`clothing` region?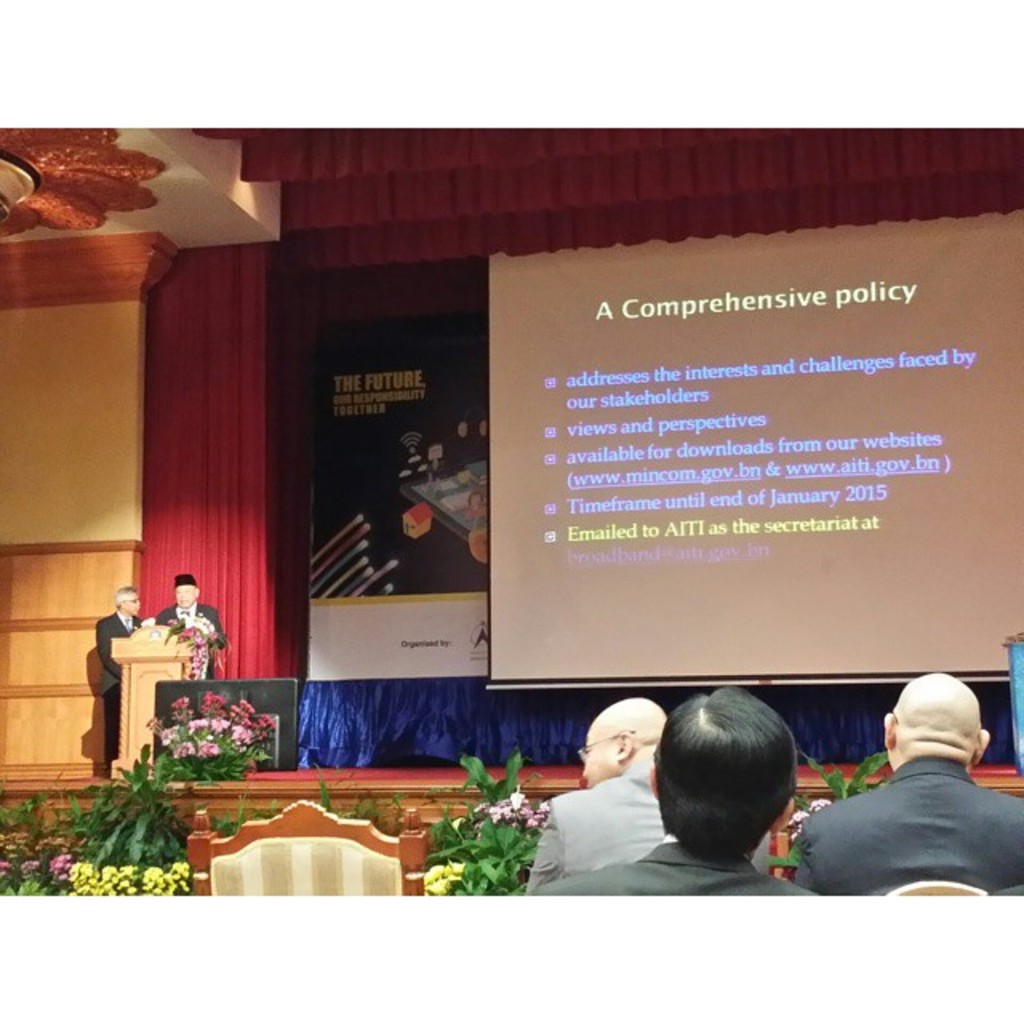
detection(794, 760, 1022, 904)
